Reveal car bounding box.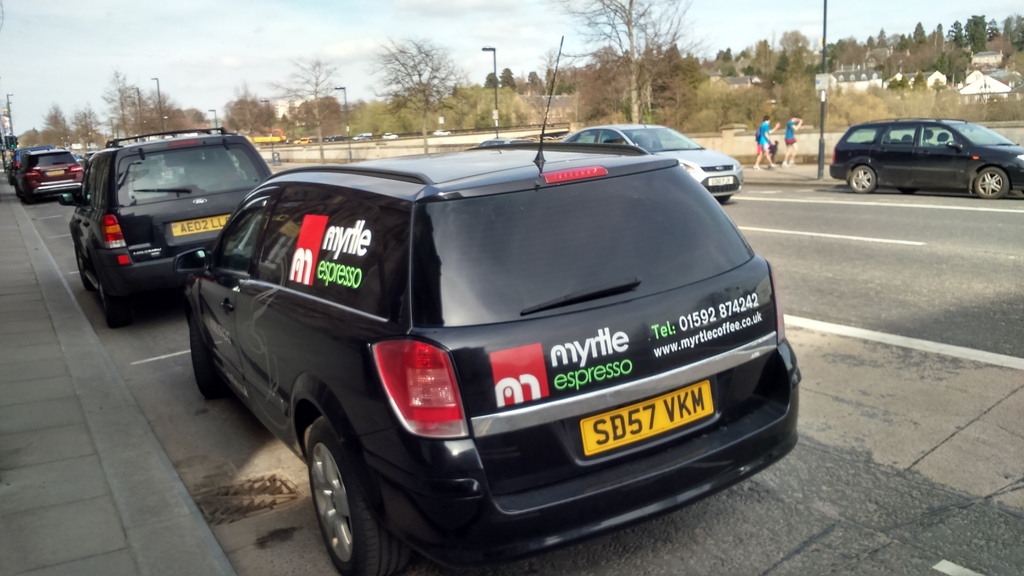
Revealed: 57,120,275,327.
